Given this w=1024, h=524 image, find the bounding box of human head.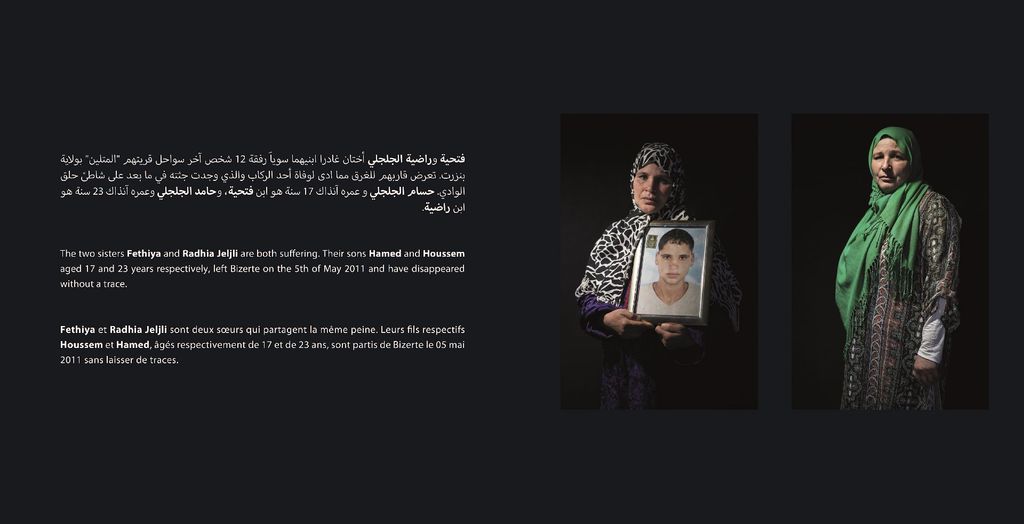
[656,233,692,284].
